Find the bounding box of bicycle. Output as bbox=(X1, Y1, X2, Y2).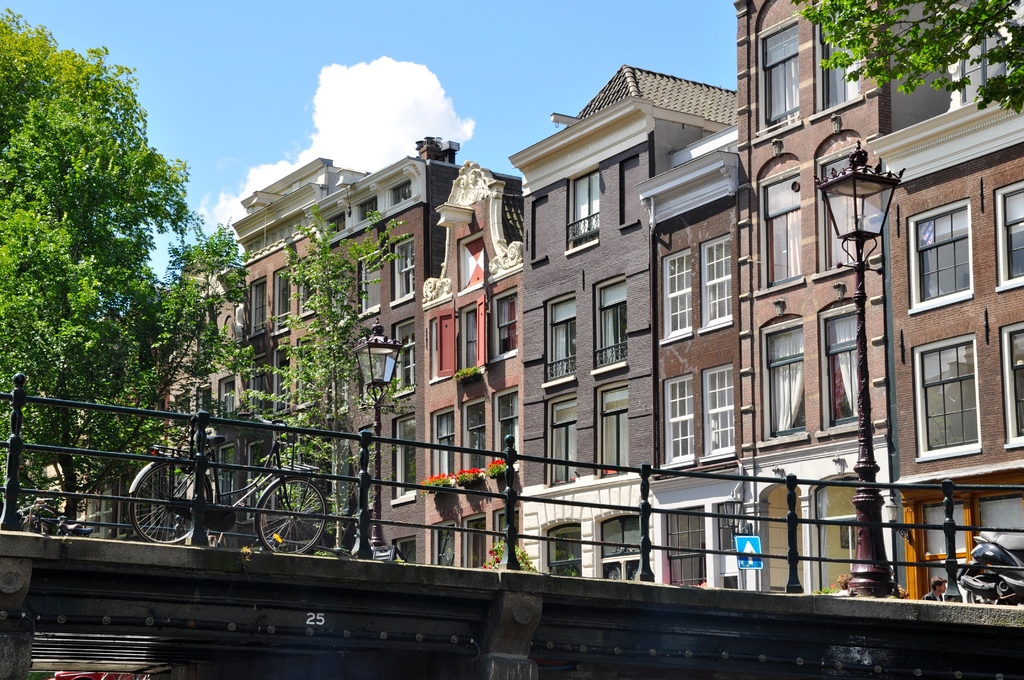
bbox=(102, 399, 307, 559).
